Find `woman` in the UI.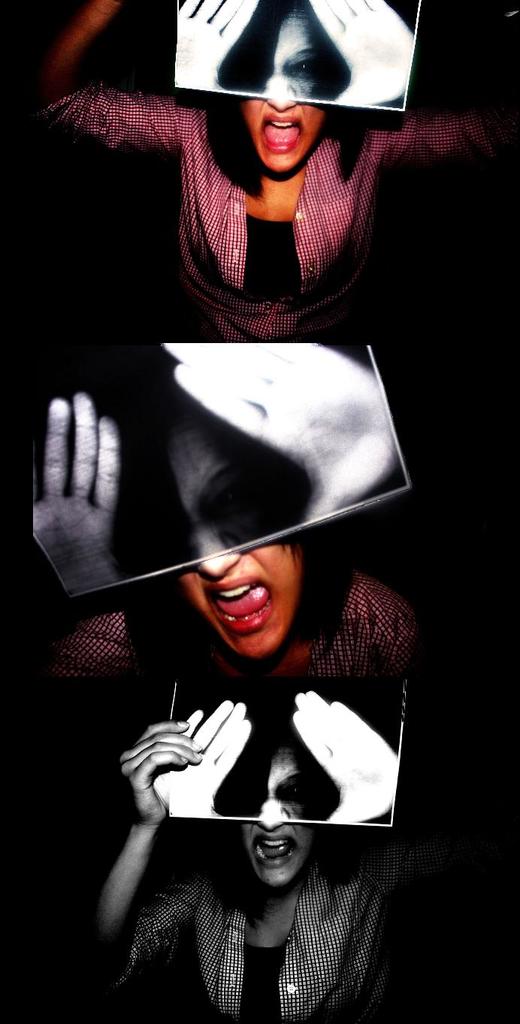
UI element at bbox=[0, 38, 478, 317].
